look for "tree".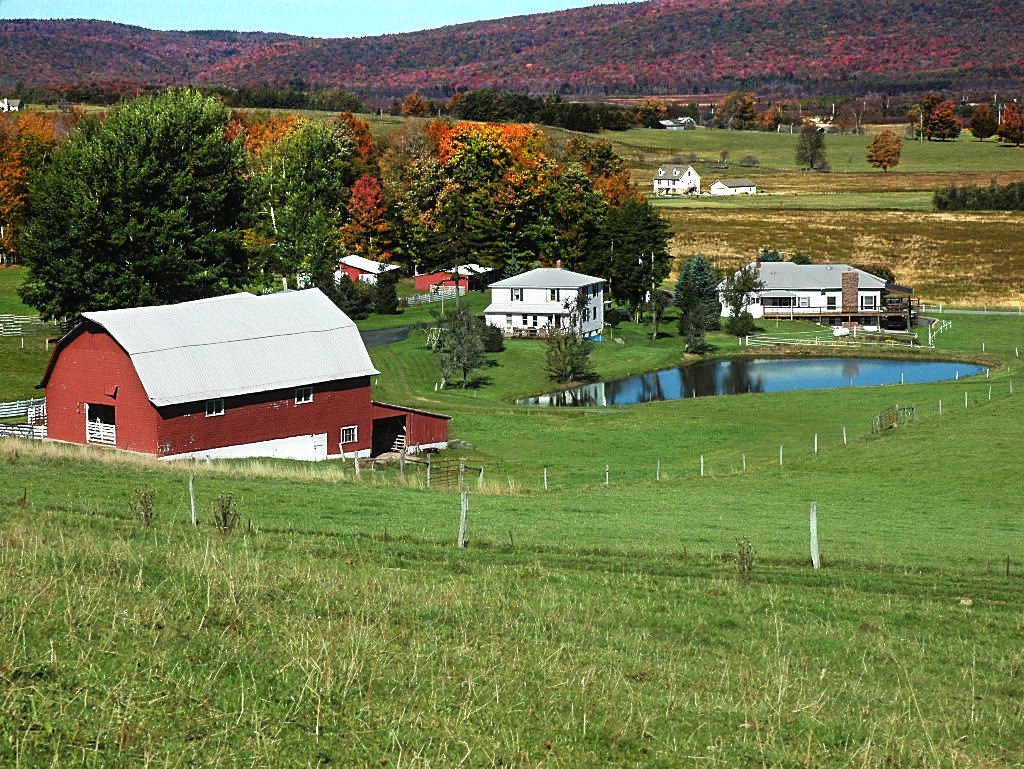
Found: locate(267, 106, 674, 307).
